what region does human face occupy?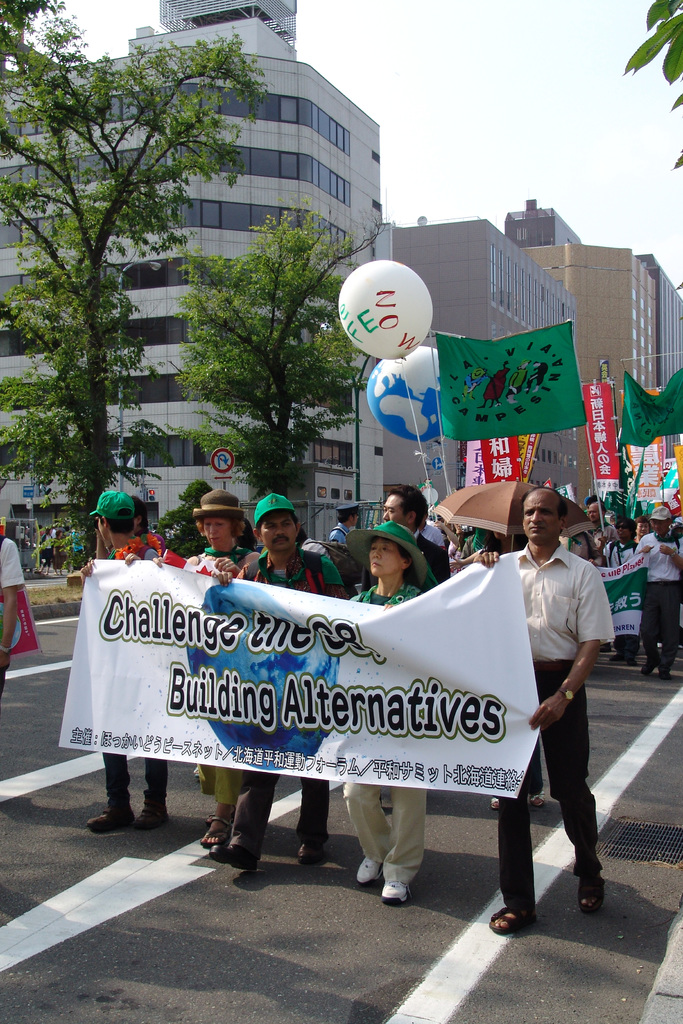
(618,522,632,540).
